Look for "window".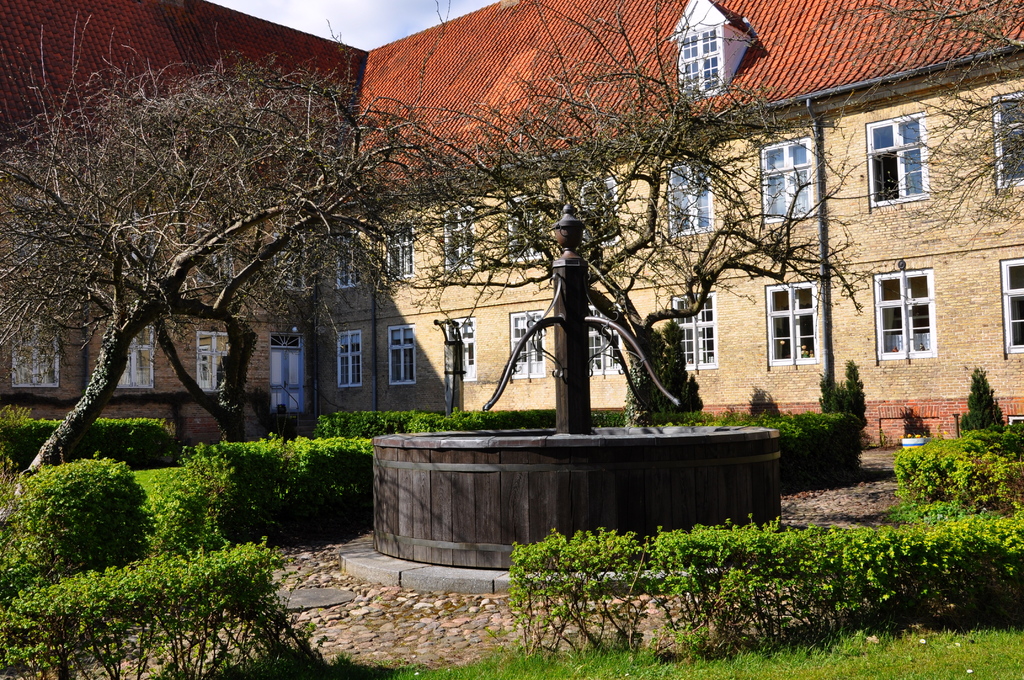
Found: <region>387, 323, 417, 387</region>.
